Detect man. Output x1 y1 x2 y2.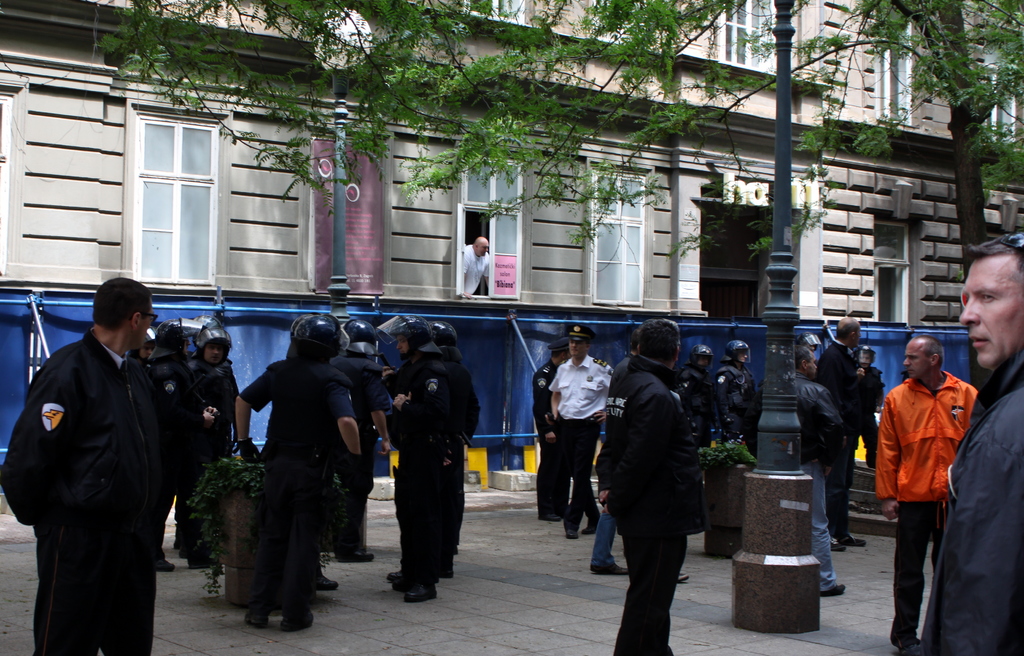
817 320 868 428.
